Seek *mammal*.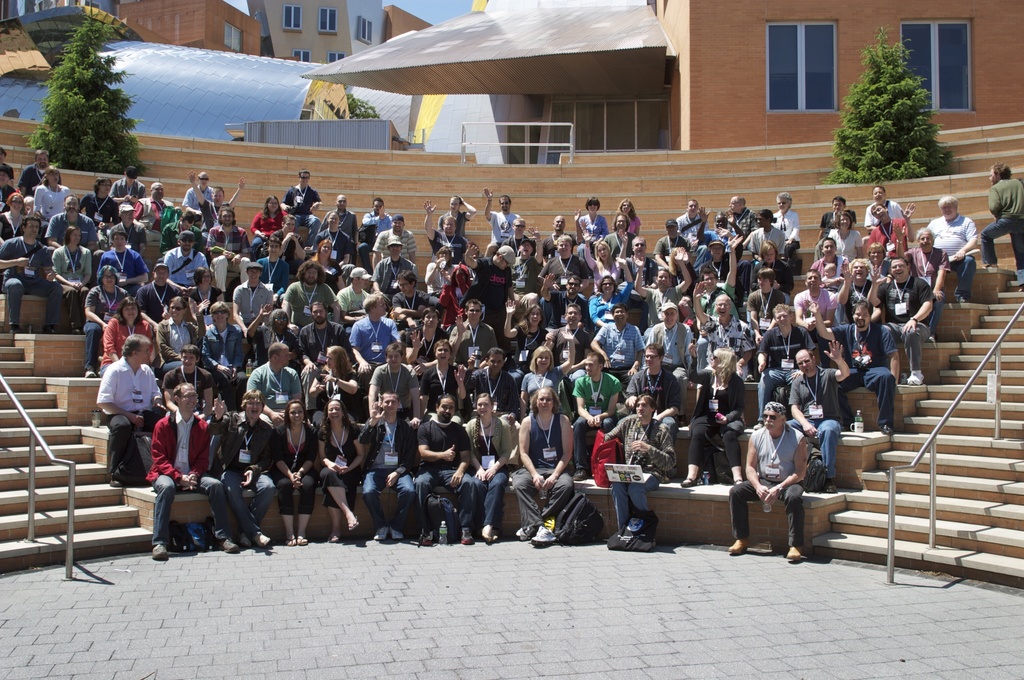
x1=724 y1=399 x2=808 y2=562.
